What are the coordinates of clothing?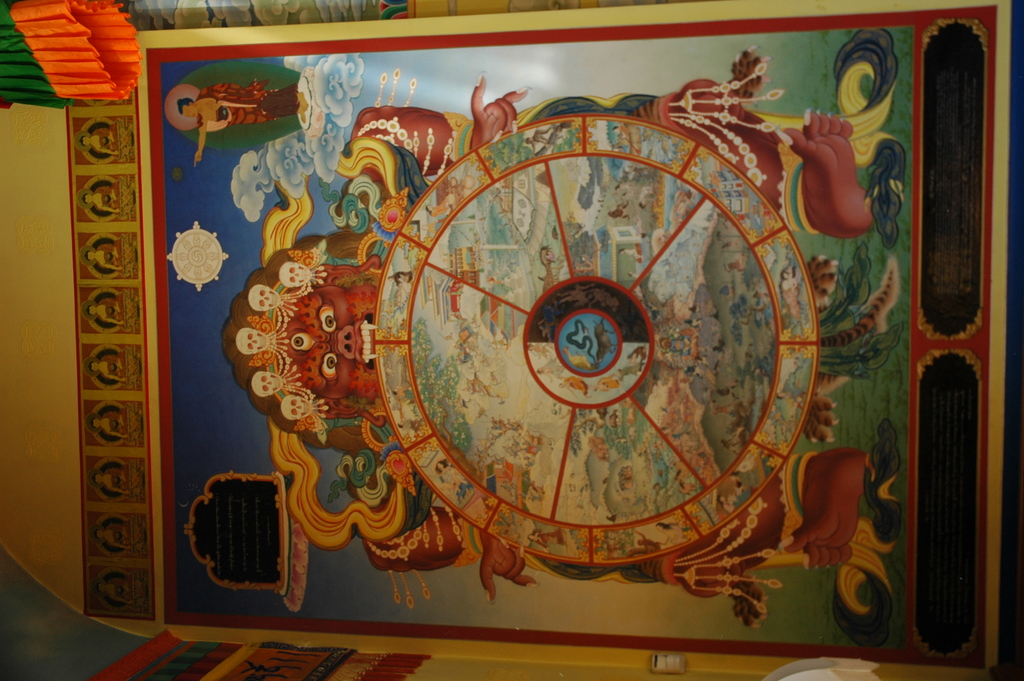
box(394, 272, 410, 287).
